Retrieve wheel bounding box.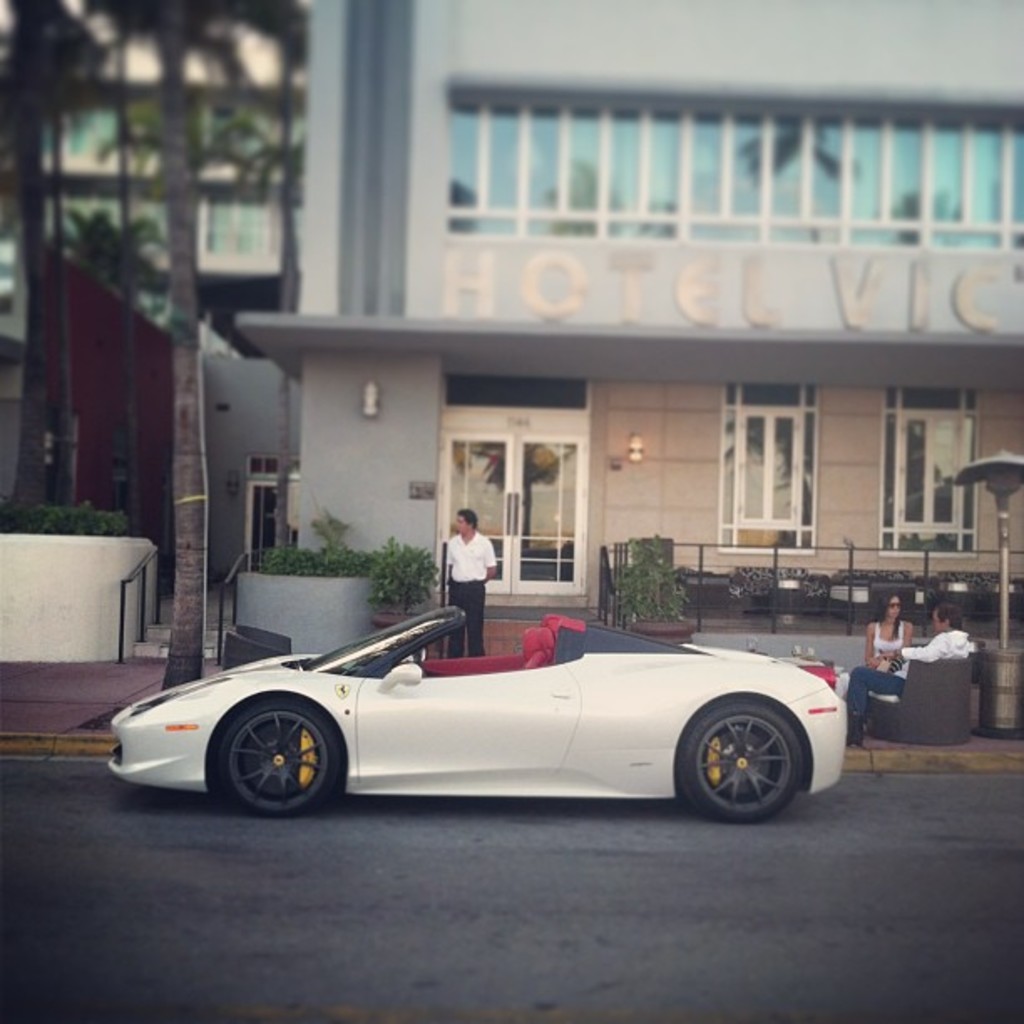
Bounding box: crop(673, 714, 828, 817).
